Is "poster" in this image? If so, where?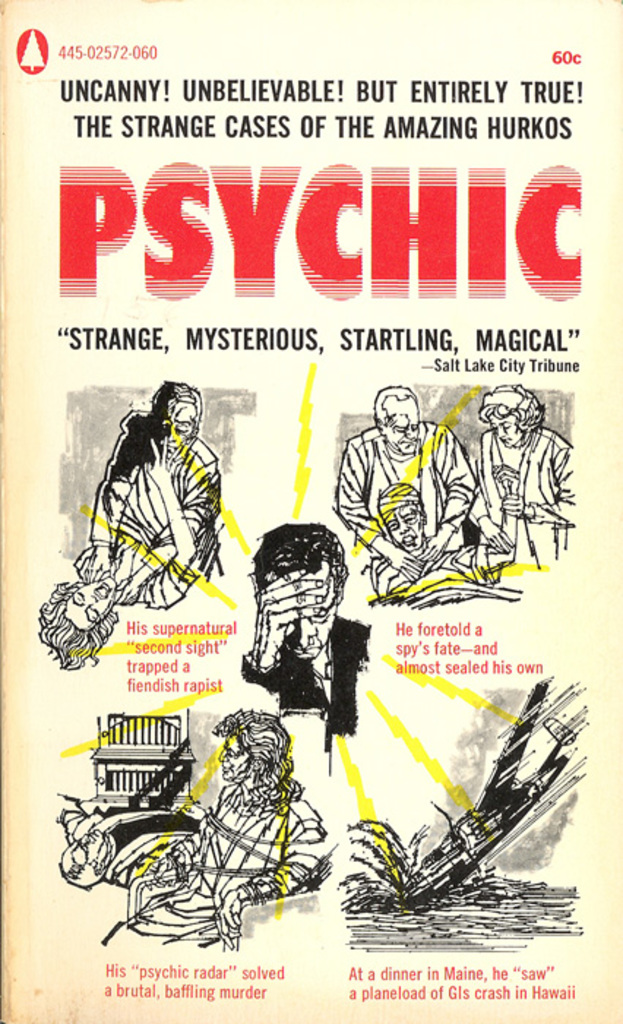
Yes, at <box>0,0,622,1023</box>.
